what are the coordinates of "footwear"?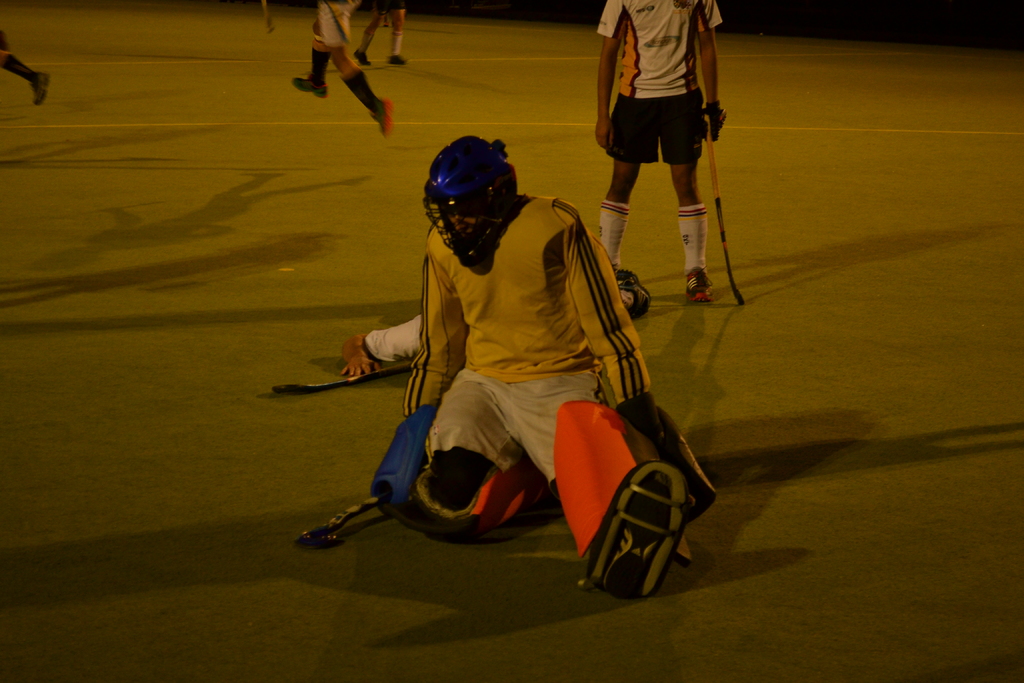
detection(292, 76, 327, 100).
